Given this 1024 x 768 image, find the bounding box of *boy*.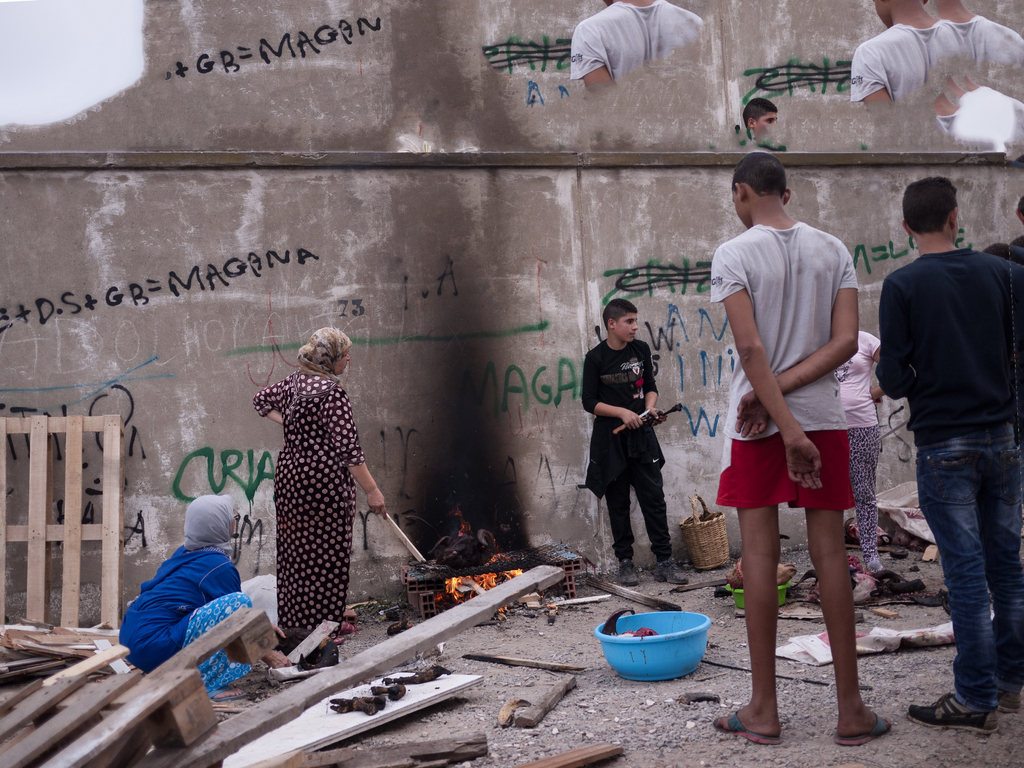
bbox(696, 148, 897, 715).
